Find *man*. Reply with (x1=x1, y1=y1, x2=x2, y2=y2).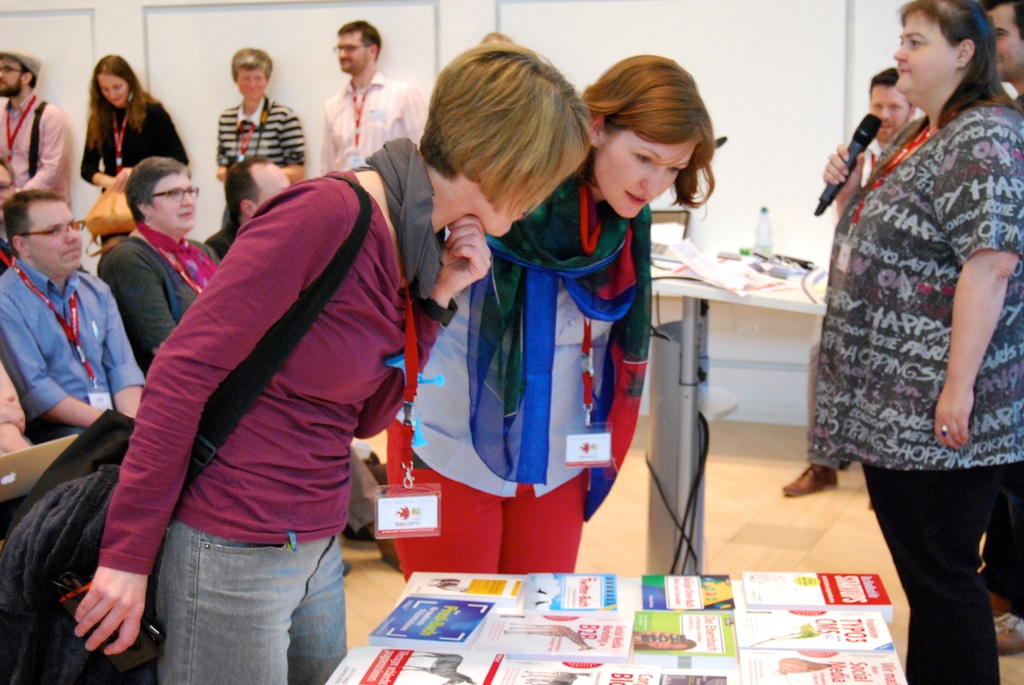
(x1=94, y1=152, x2=230, y2=365).
